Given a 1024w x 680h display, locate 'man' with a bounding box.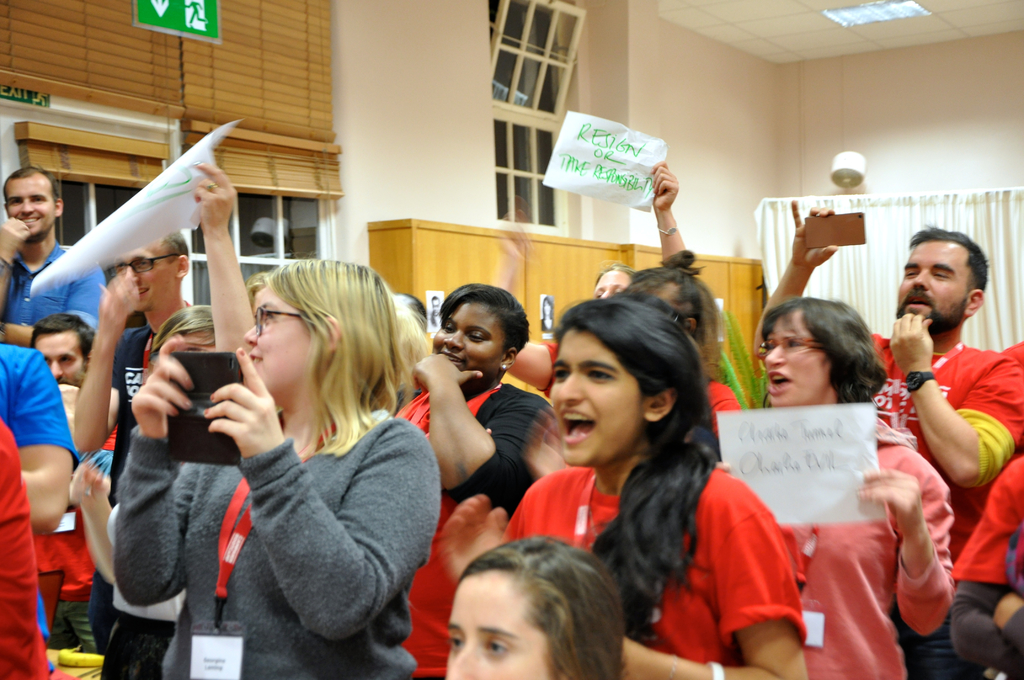
Located: left=0, top=166, right=106, bottom=347.
